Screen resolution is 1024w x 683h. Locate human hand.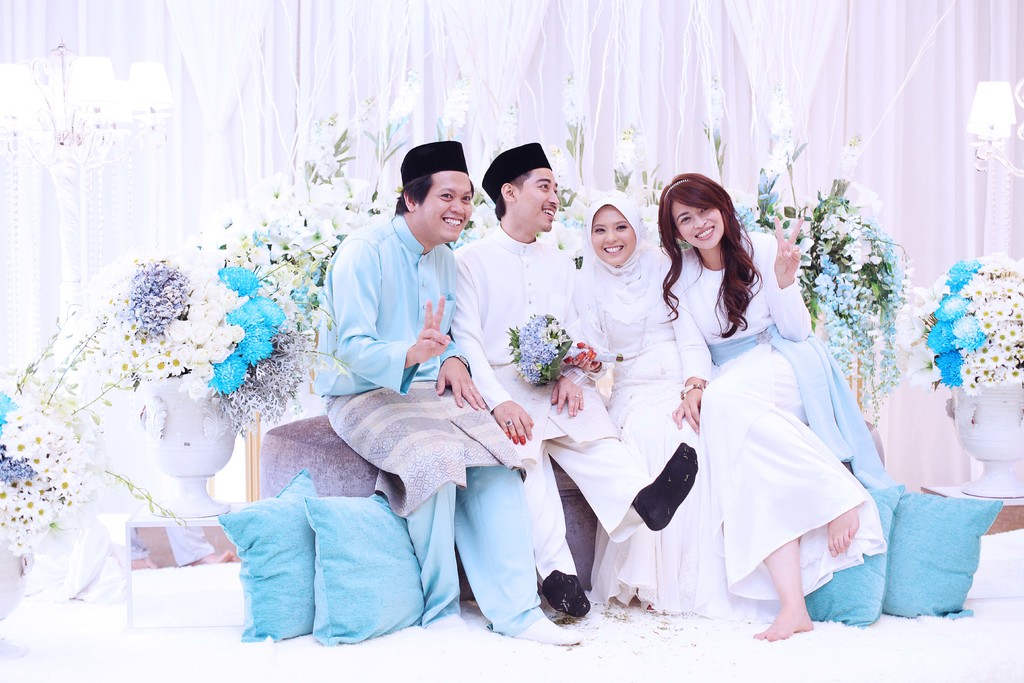
box=[492, 398, 536, 442].
